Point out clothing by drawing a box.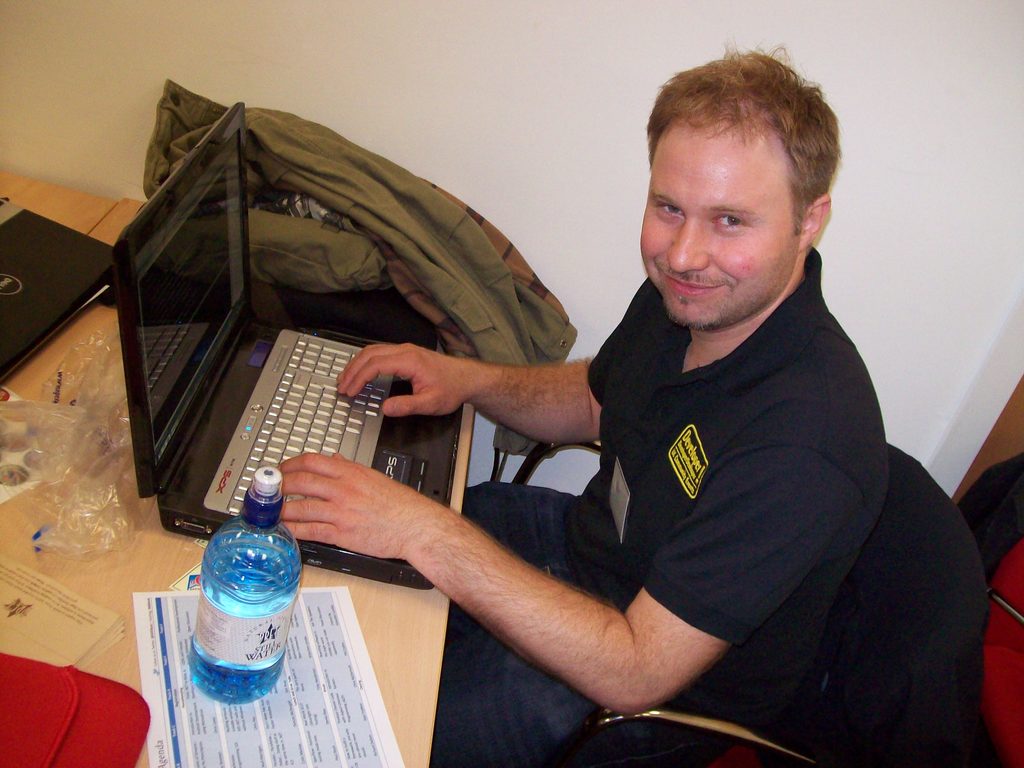
detection(466, 232, 961, 734).
